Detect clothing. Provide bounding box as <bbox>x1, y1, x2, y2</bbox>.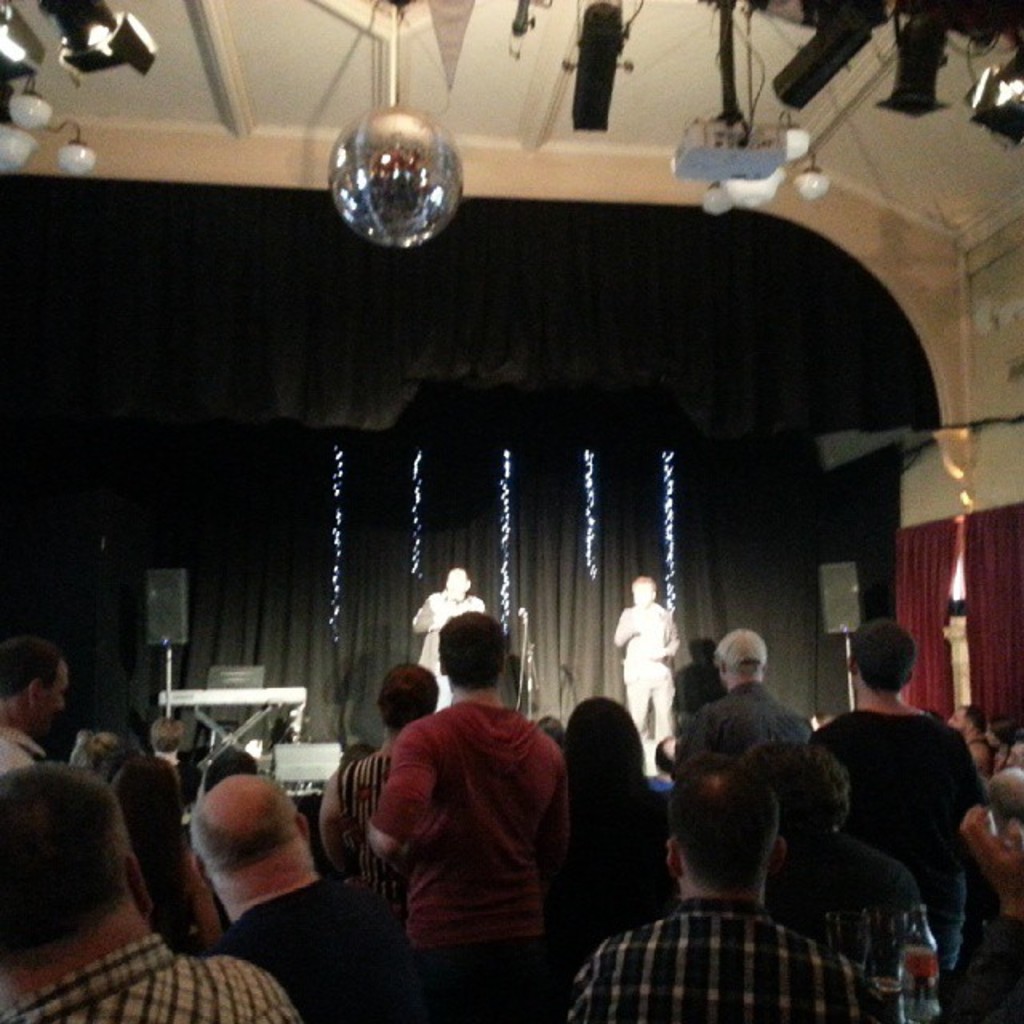
<bbox>773, 824, 926, 970</bbox>.
